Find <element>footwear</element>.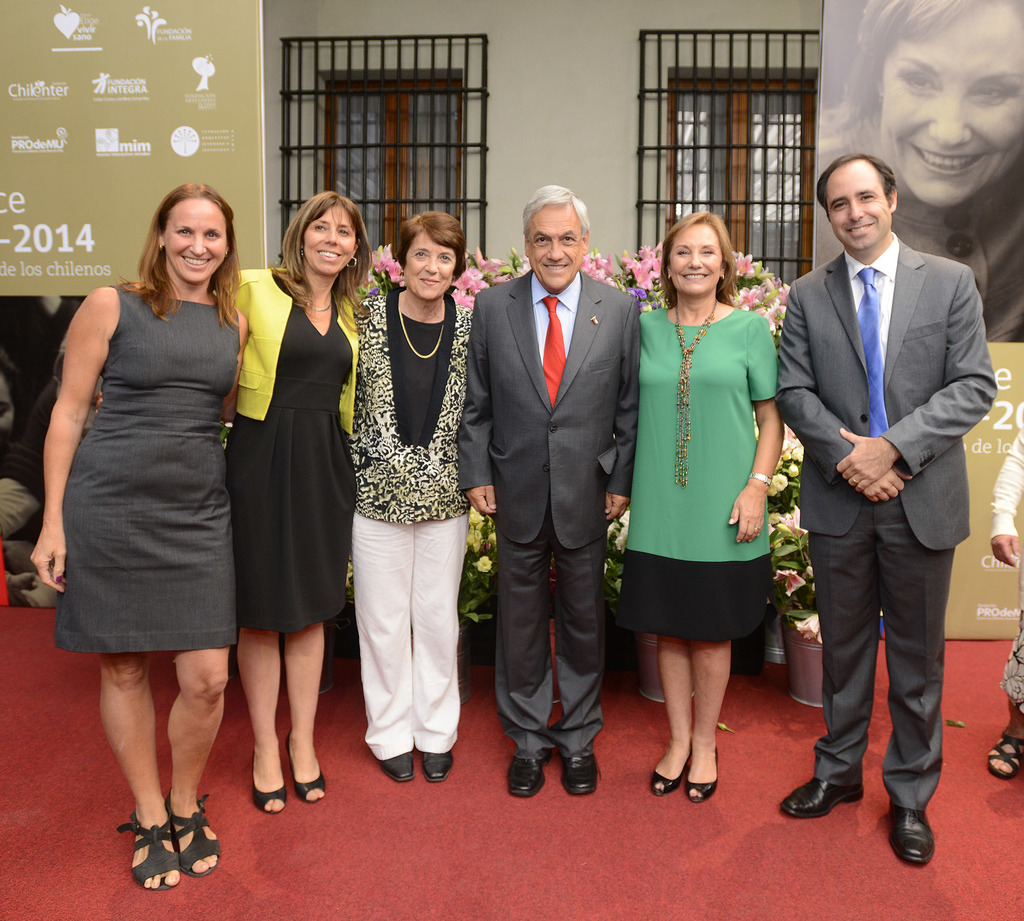
{"x1": 383, "y1": 748, "x2": 418, "y2": 782}.
